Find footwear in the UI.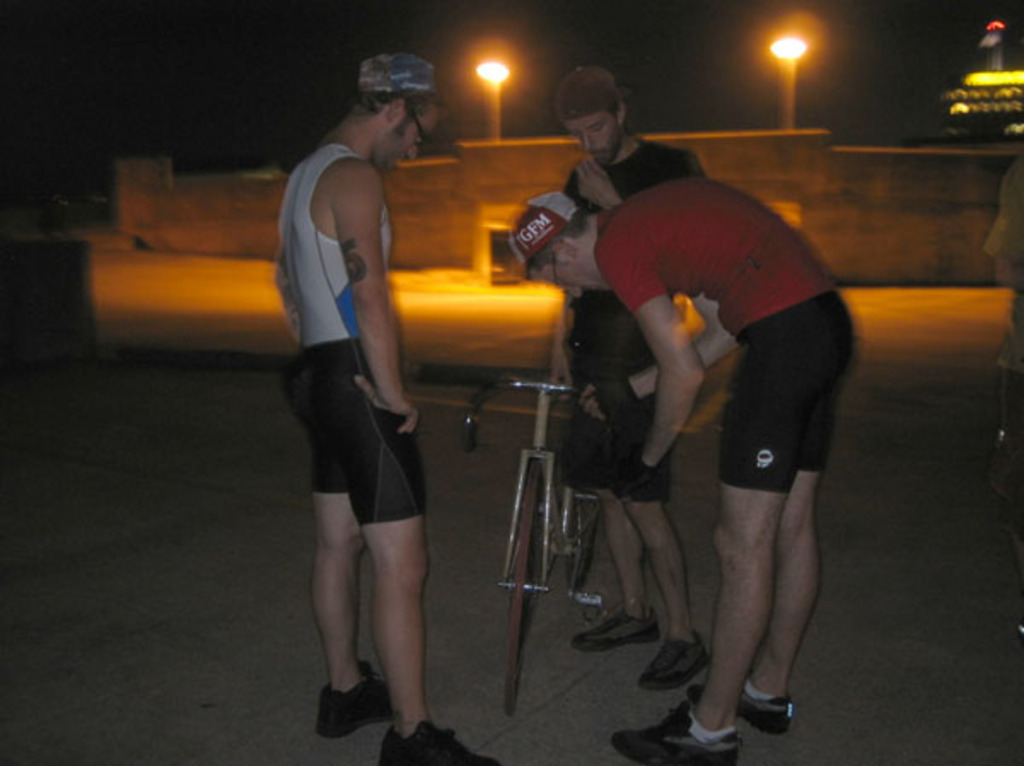
UI element at [left=686, top=679, right=800, bottom=734].
